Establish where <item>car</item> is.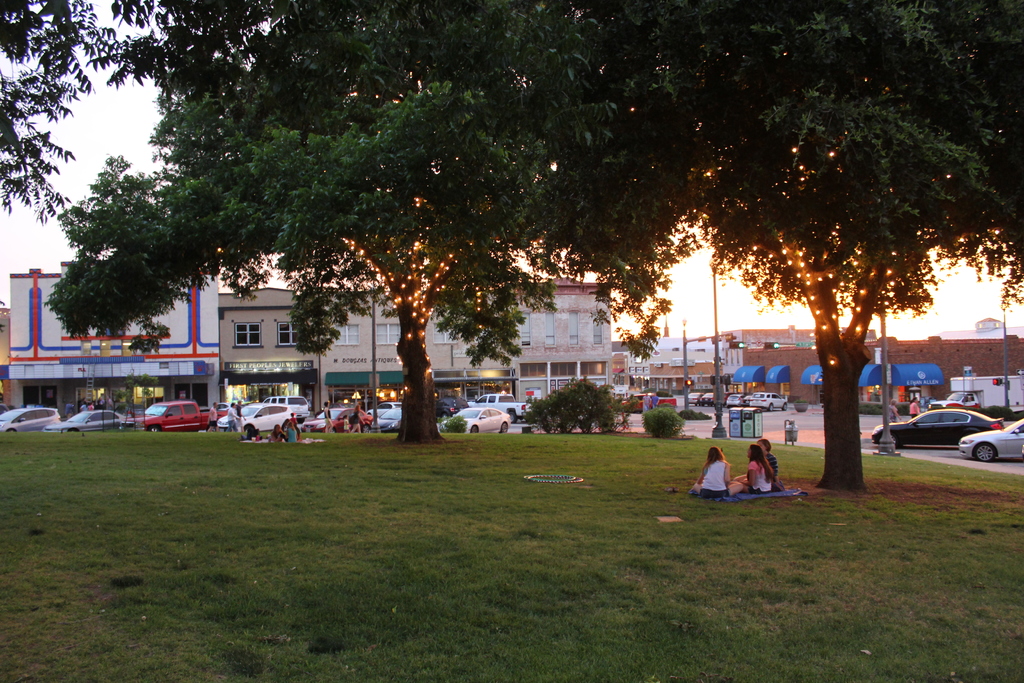
Established at <region>442, 400, 531, 447</region>.
